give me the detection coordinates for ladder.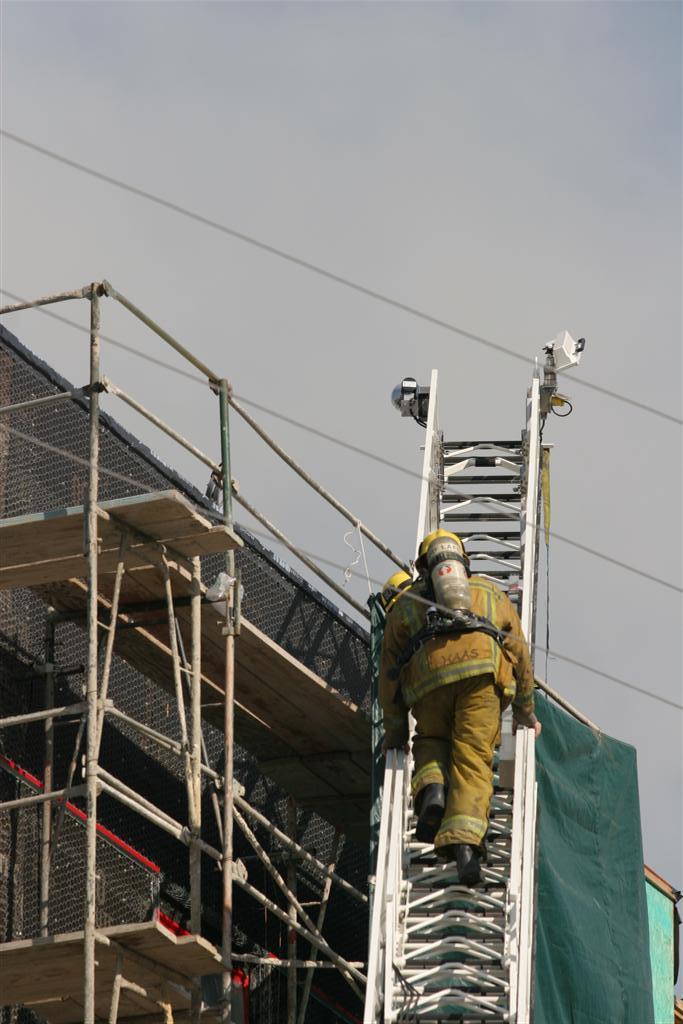
[366, 364, 553, 1022].
